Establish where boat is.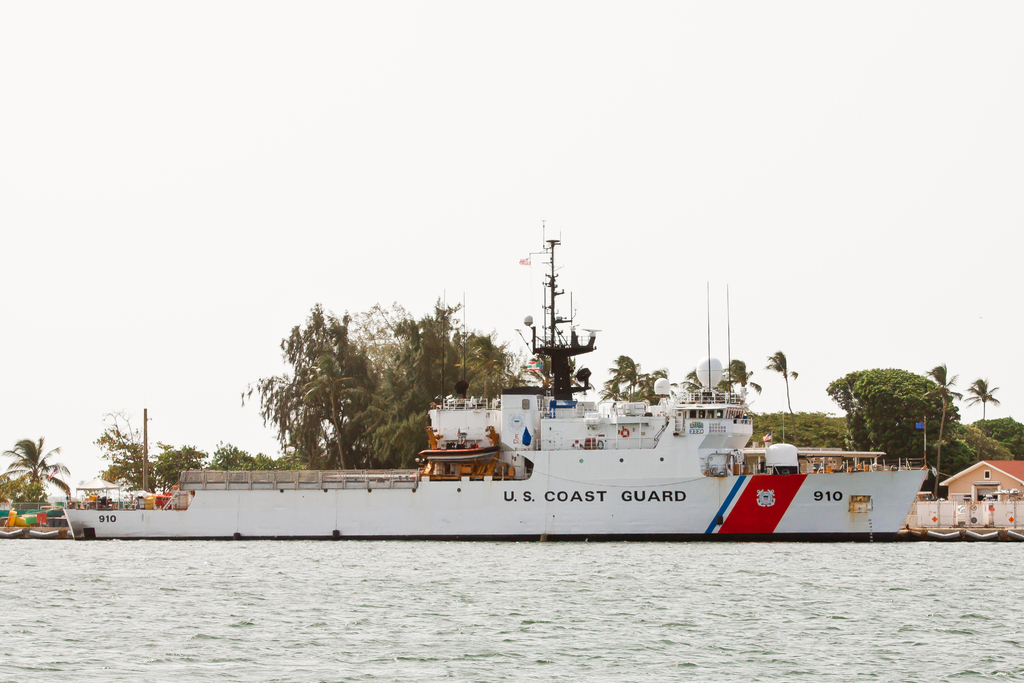
Established at [0,315,968,549].
